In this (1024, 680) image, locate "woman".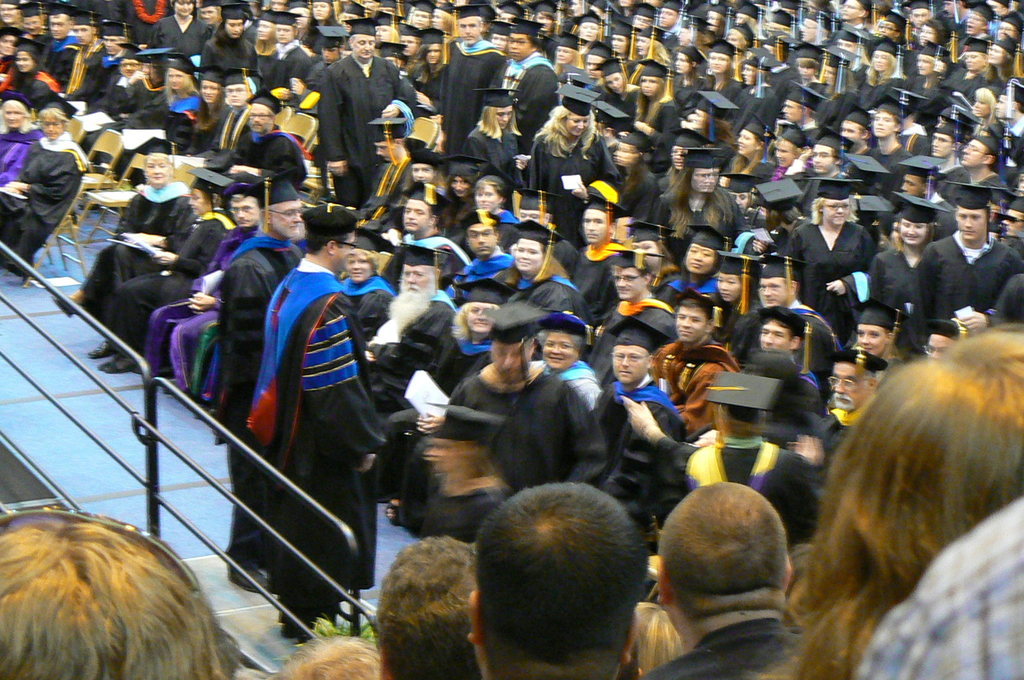
Bounding box: box(726, 23, 754, 53).
